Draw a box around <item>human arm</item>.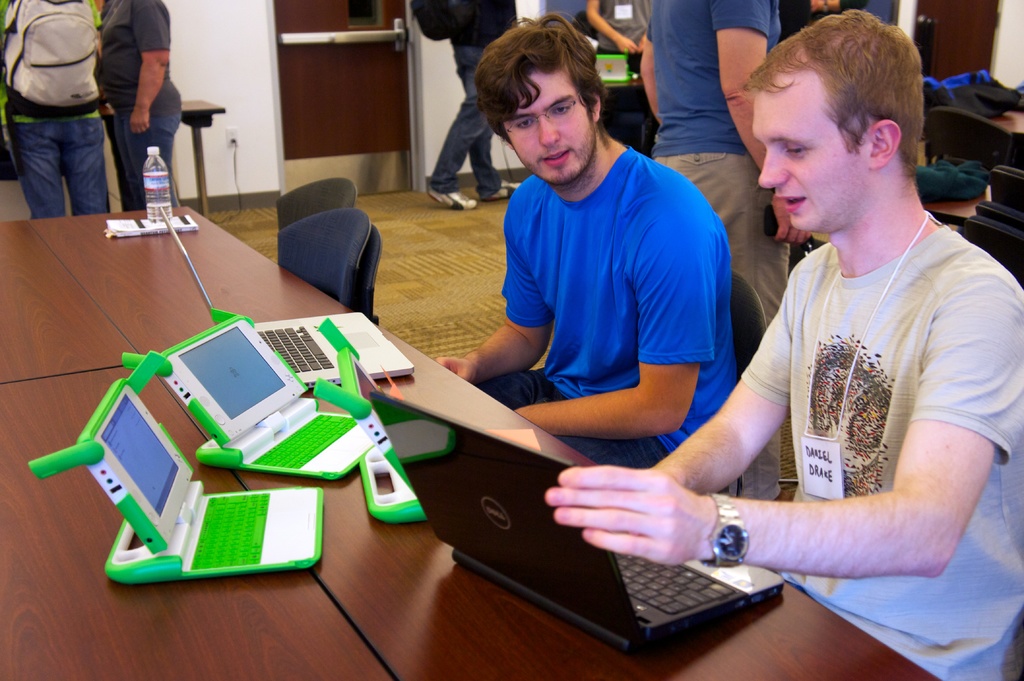
left=131, top=0, right=175, bottom=136.
